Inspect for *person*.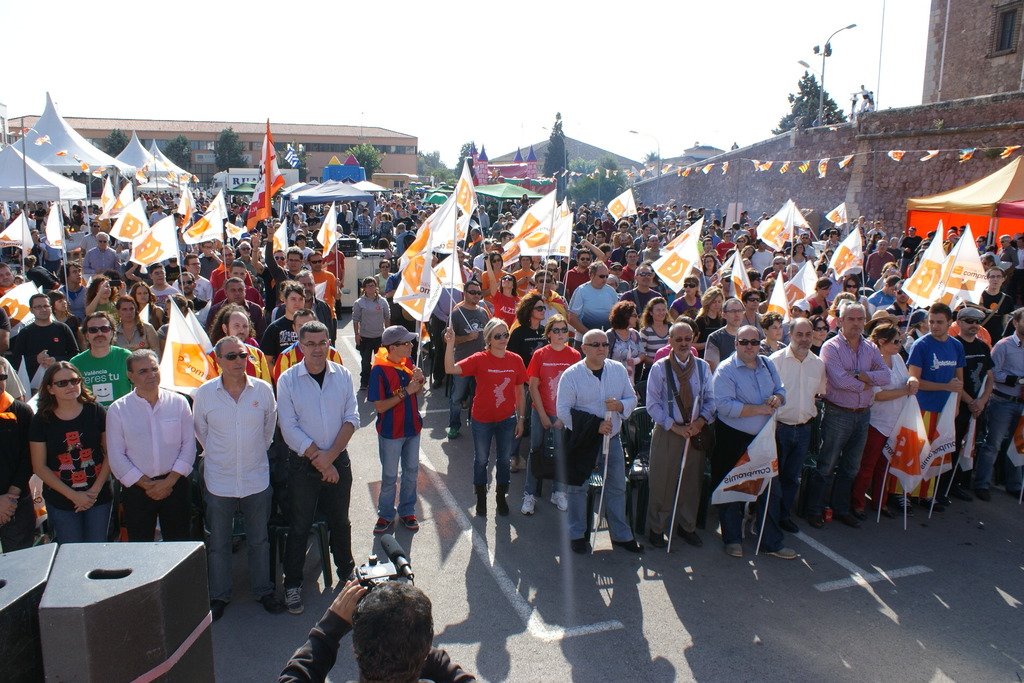
Inspection: (165, 254, 186, 281).
